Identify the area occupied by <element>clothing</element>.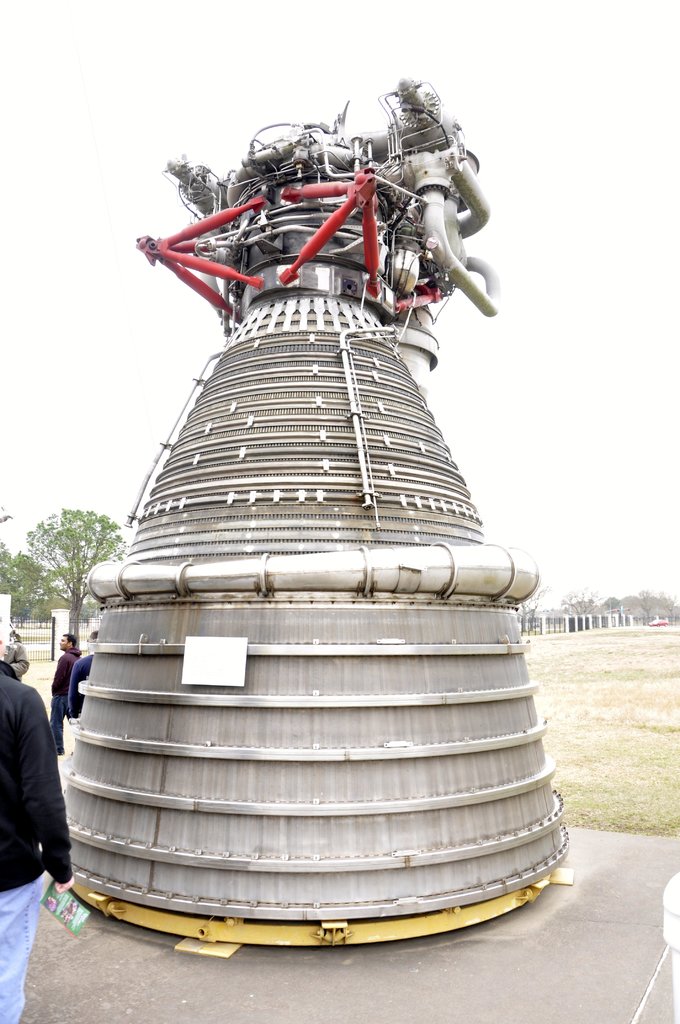
Area: {"x1": 43, "y1": 650, "x2": 75, "y2": 741}.
